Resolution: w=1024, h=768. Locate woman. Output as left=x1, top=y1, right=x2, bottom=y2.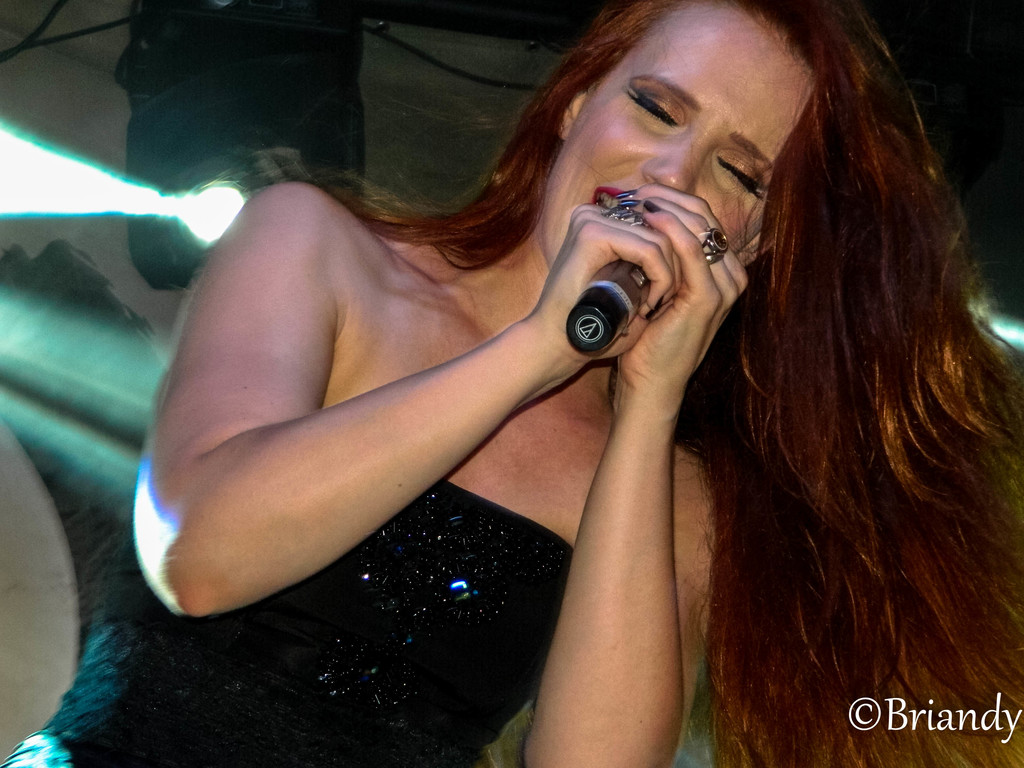
left=99, top=0, right=821, bottom=762.
